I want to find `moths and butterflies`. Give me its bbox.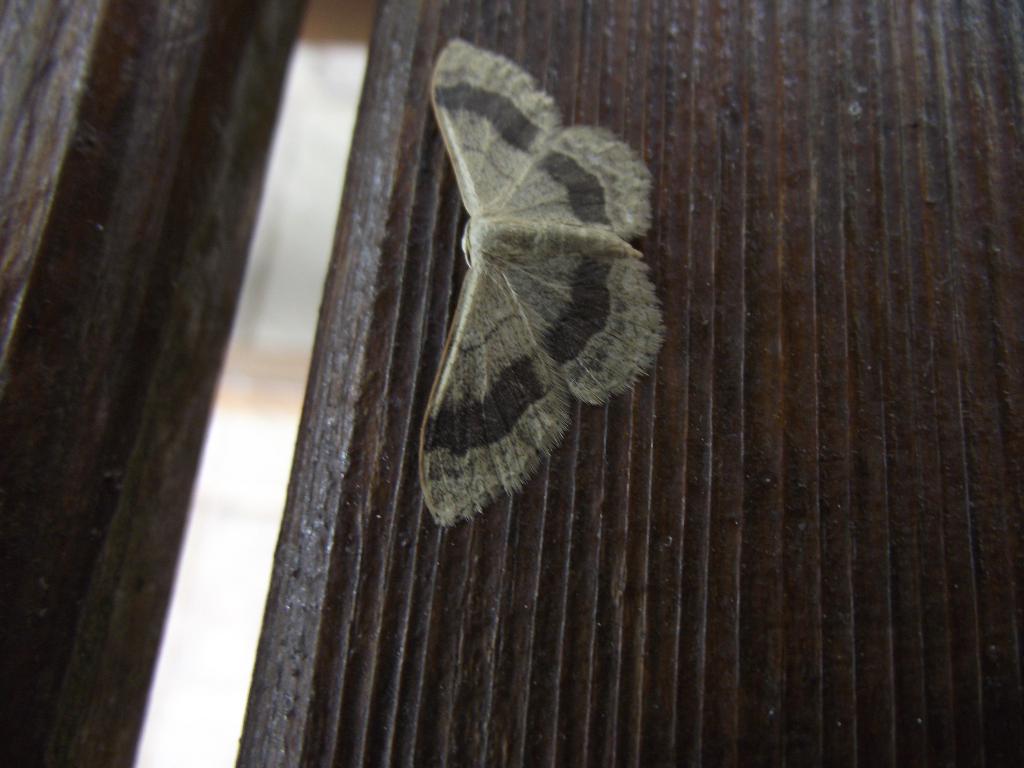
(left=415, top=35, right=671, bottom=529).
